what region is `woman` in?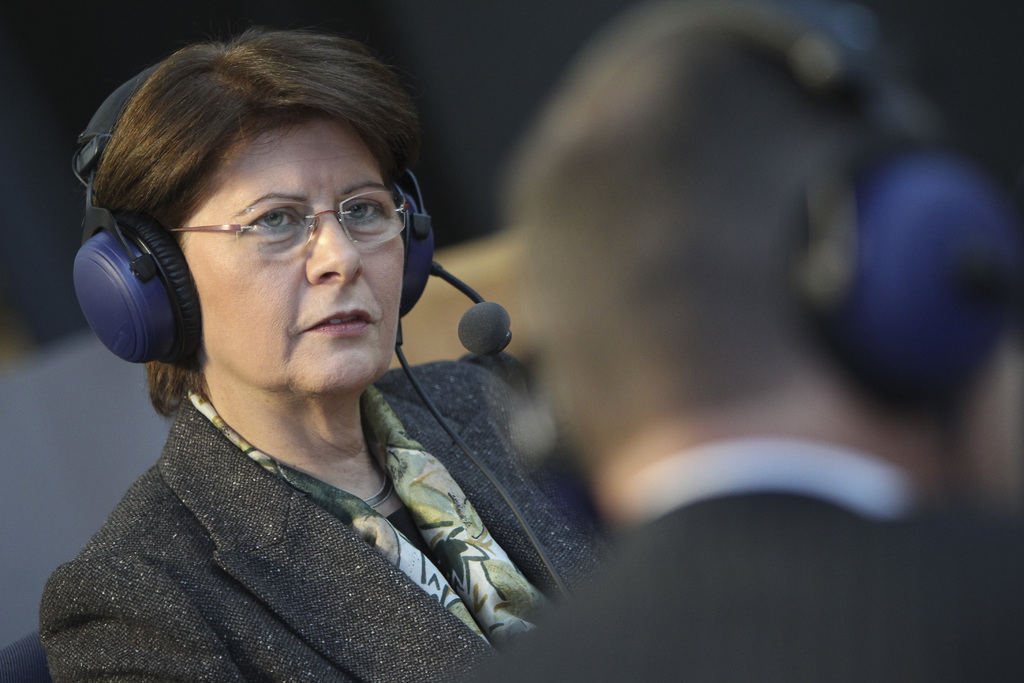
(x1=0, y1=21, x2=597, y2=661).
